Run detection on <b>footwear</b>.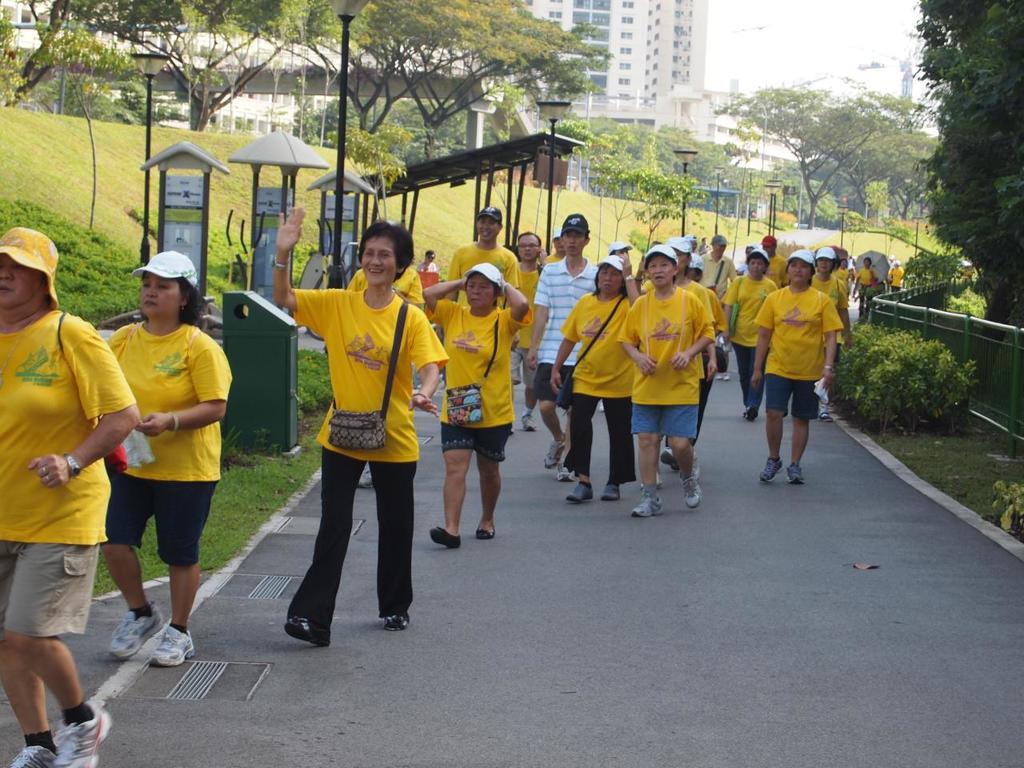
Result: 630 490 664 518.
